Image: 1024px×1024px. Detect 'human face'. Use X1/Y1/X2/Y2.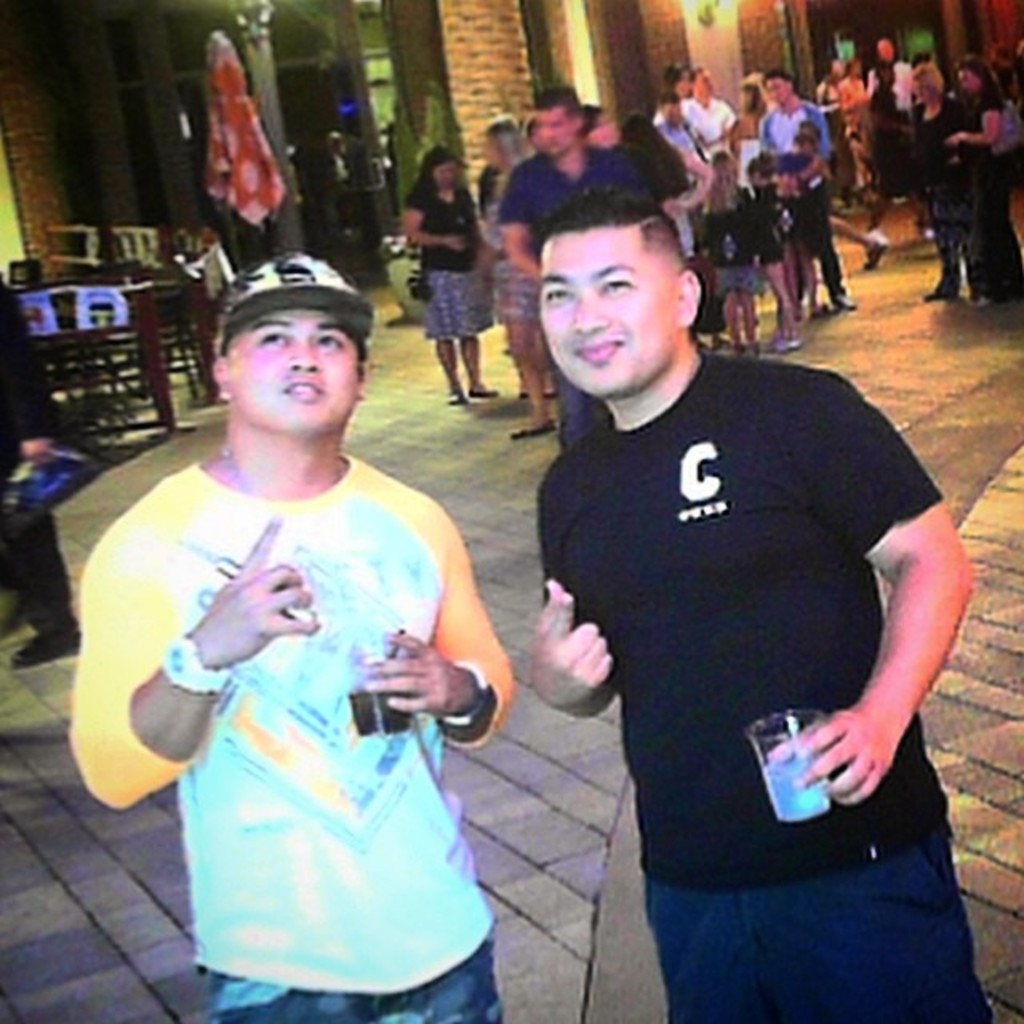
875/40/891/64.
